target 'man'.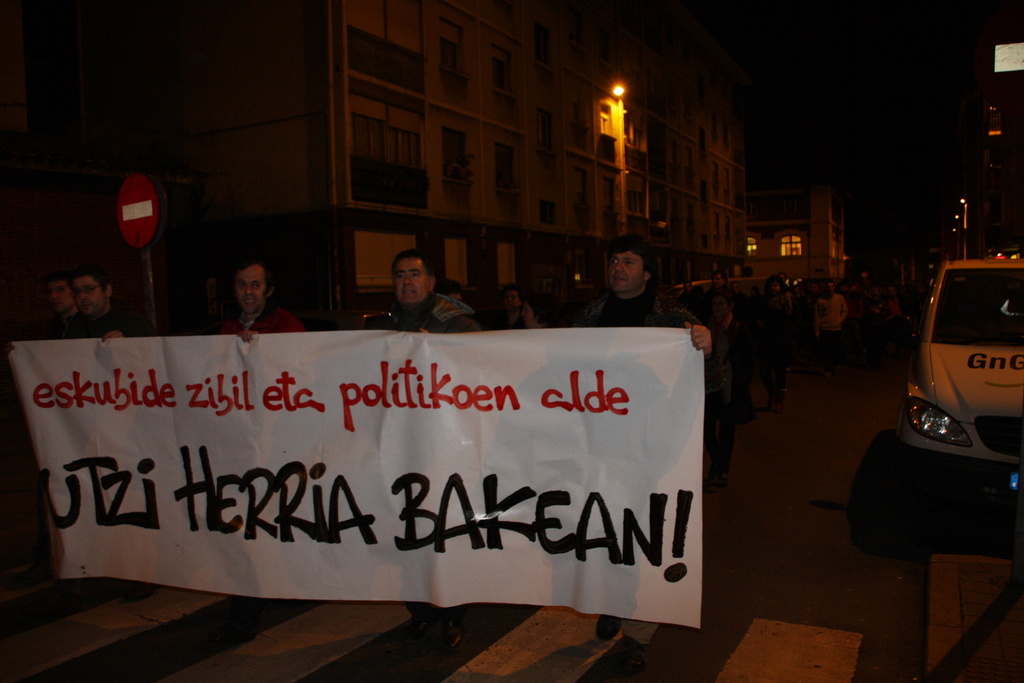
Target region: bbox=[370, 249, 458, 325].
